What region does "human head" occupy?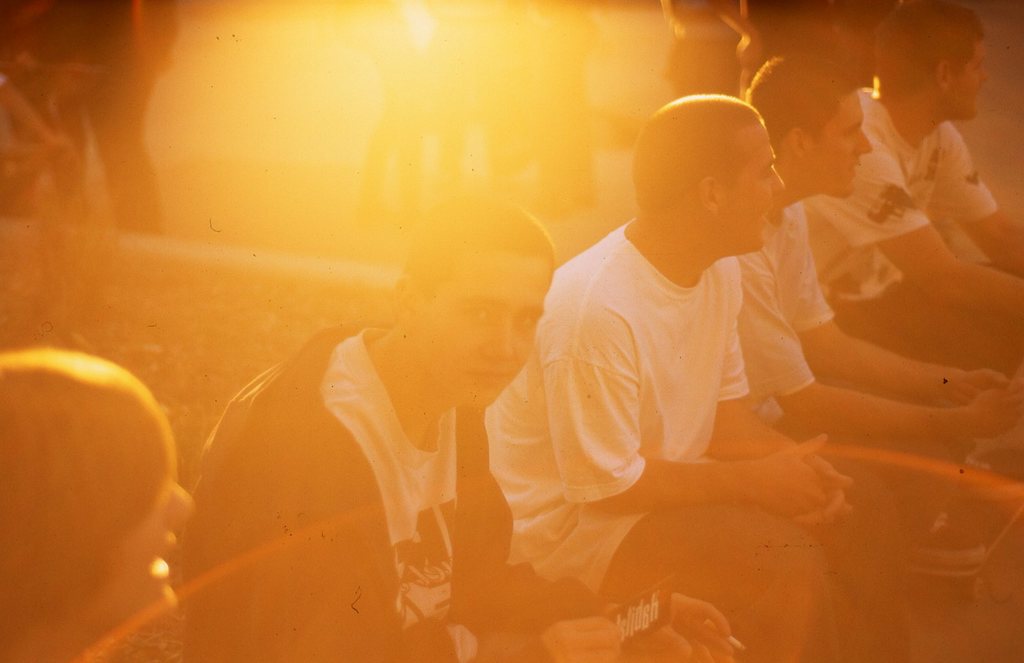
388 201 554 415.
